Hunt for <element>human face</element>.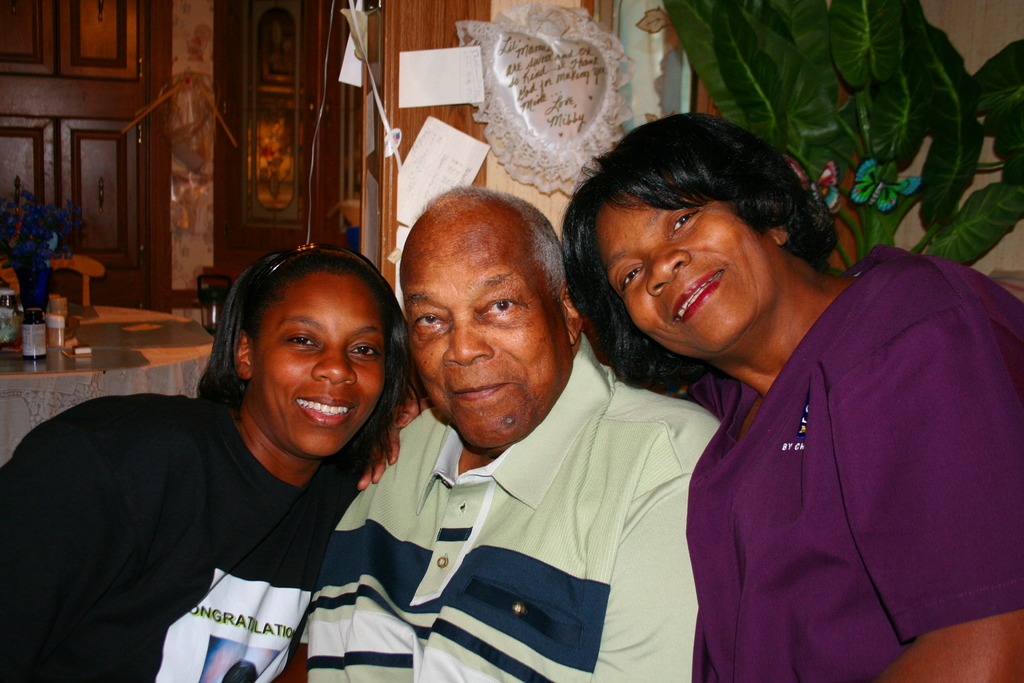
Hunted down at (610,204,767,340).
